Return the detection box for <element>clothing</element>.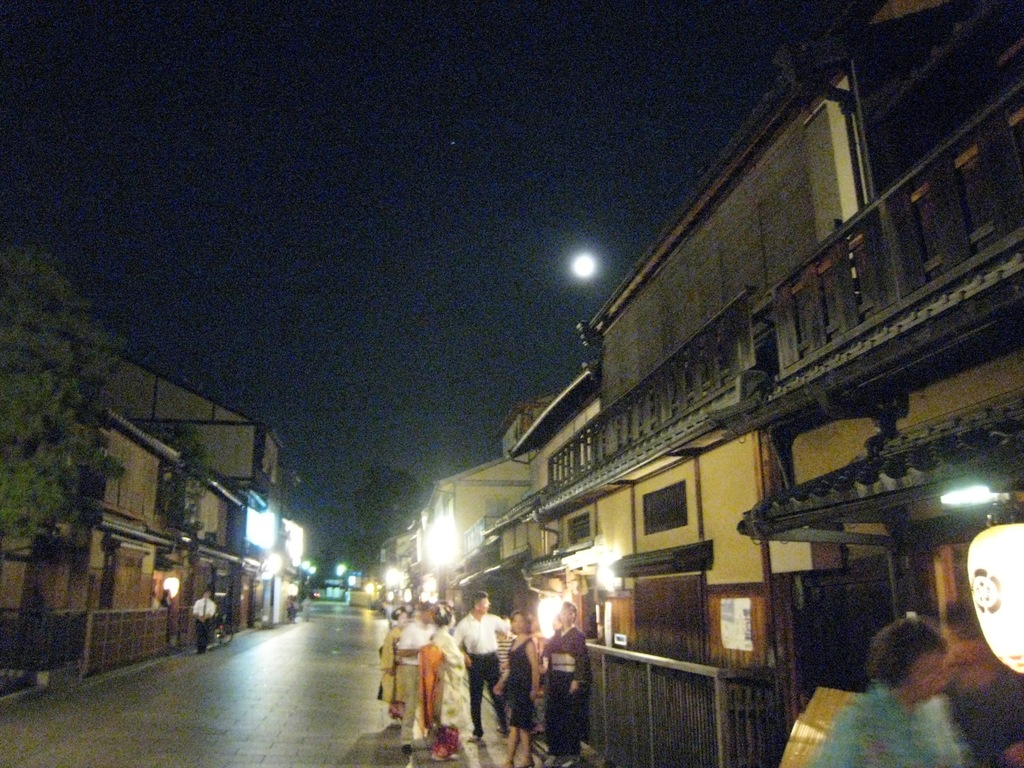
454:613:509:732.
